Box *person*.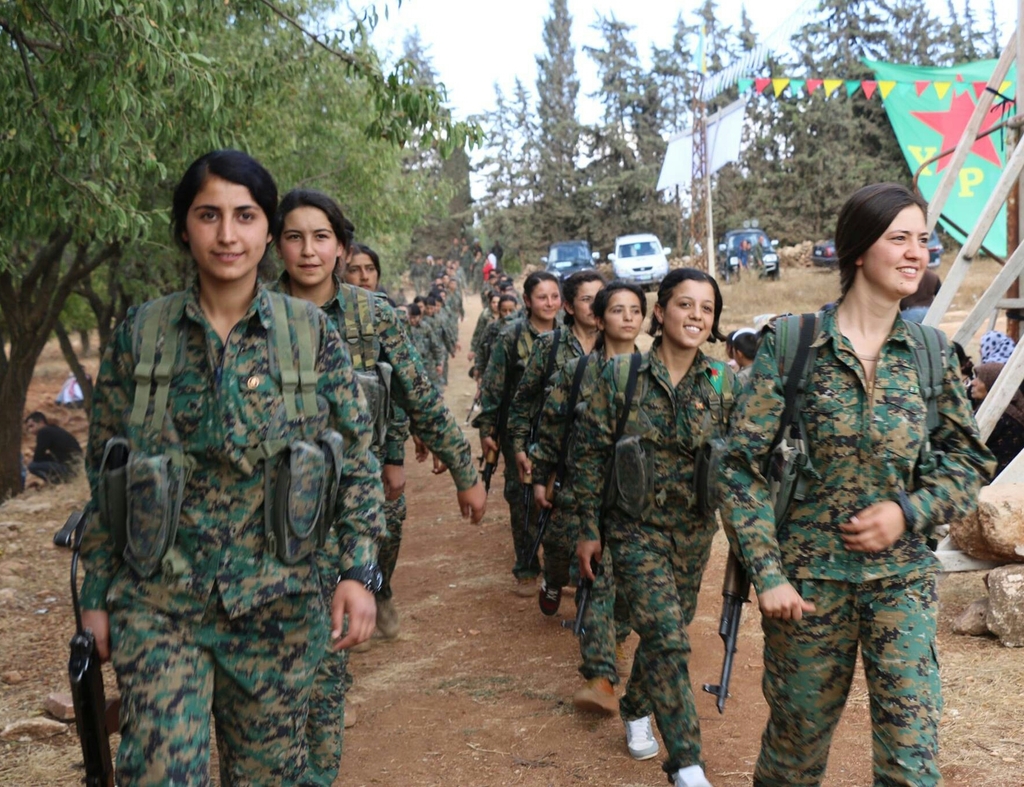
[x1=566, y1=259, x2=745, y2=786].
